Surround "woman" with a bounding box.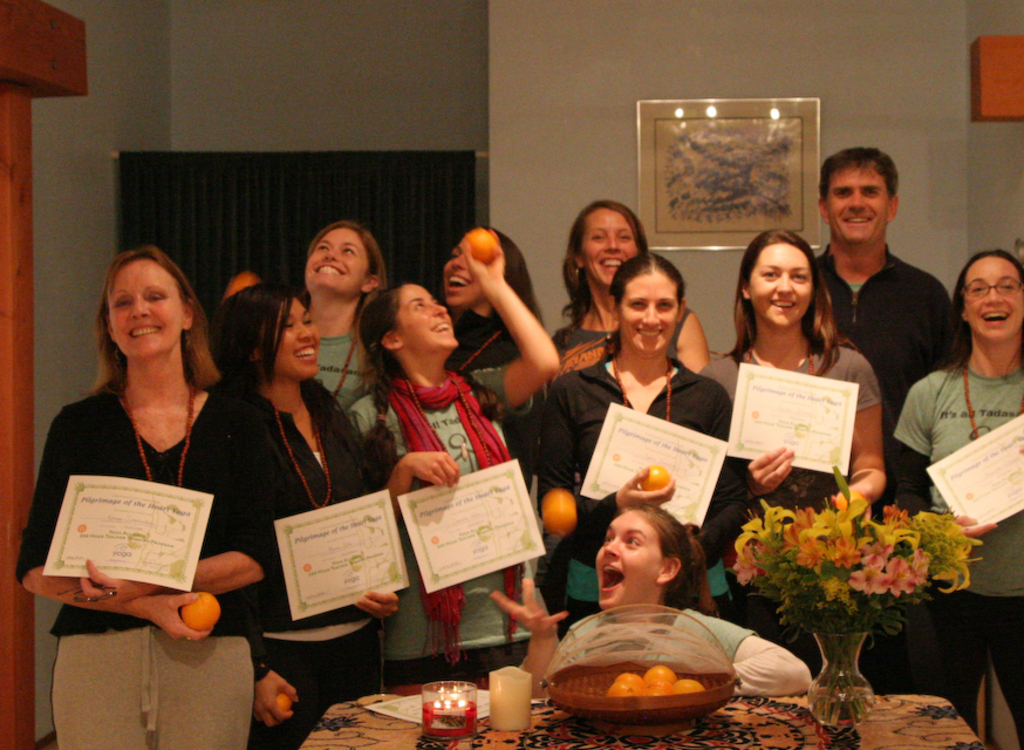
[left=285, top=220, right=392, bottom=414].
